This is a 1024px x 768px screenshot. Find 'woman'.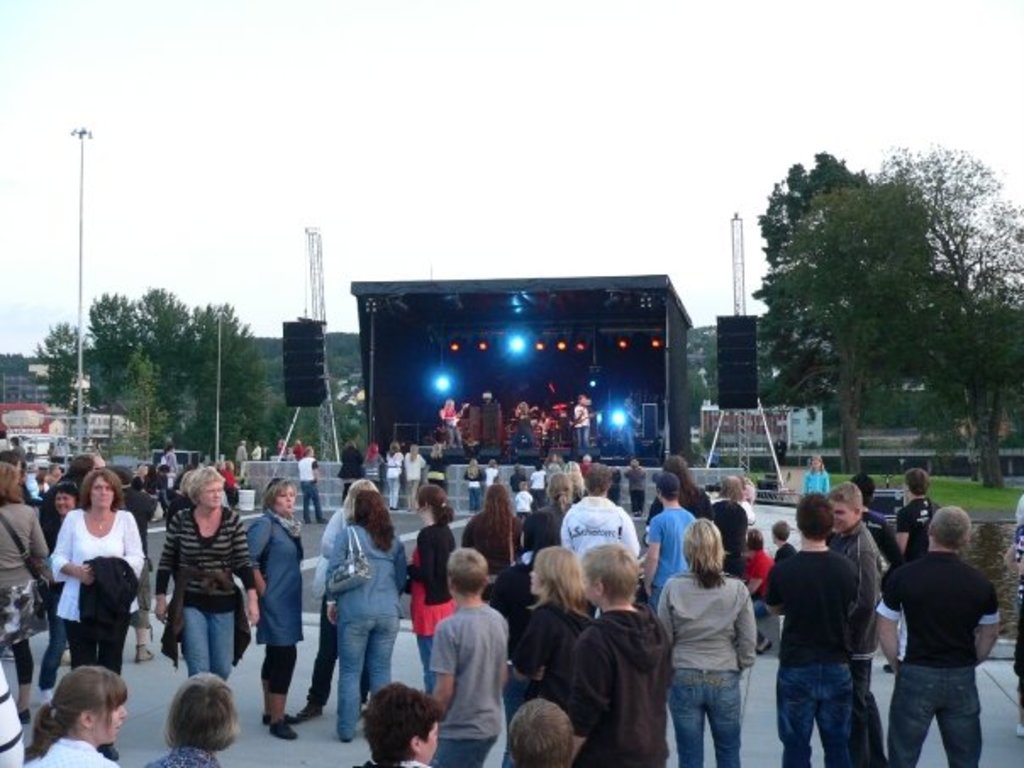
Bounding box: (24,666,129,766).
